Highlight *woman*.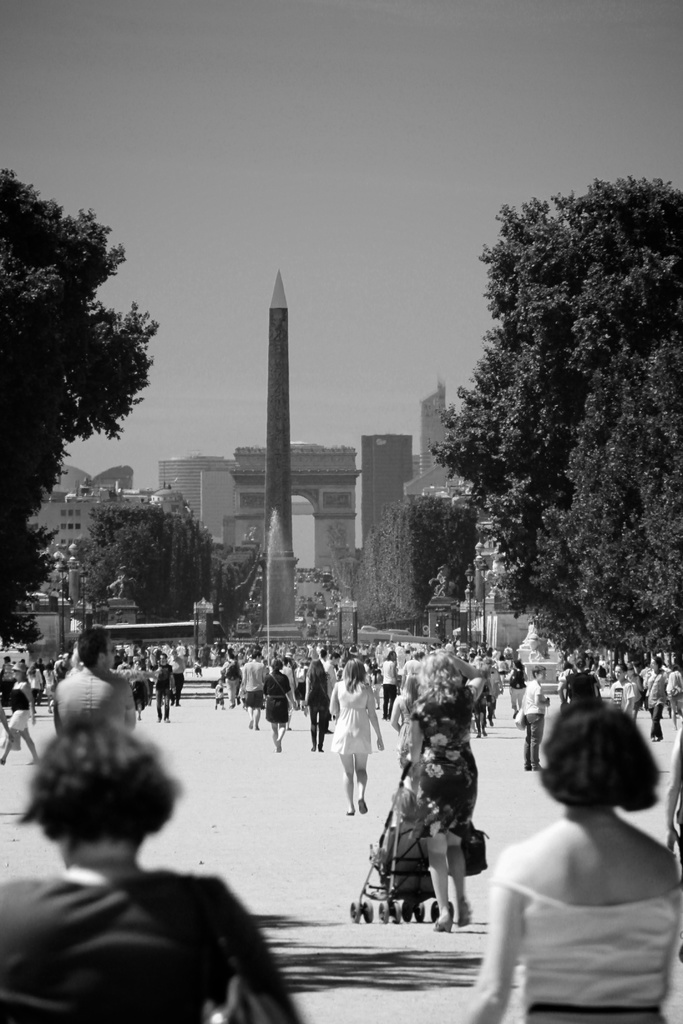
Highlighted region: <bbox>329, 659, 381, 814</bbox>.
